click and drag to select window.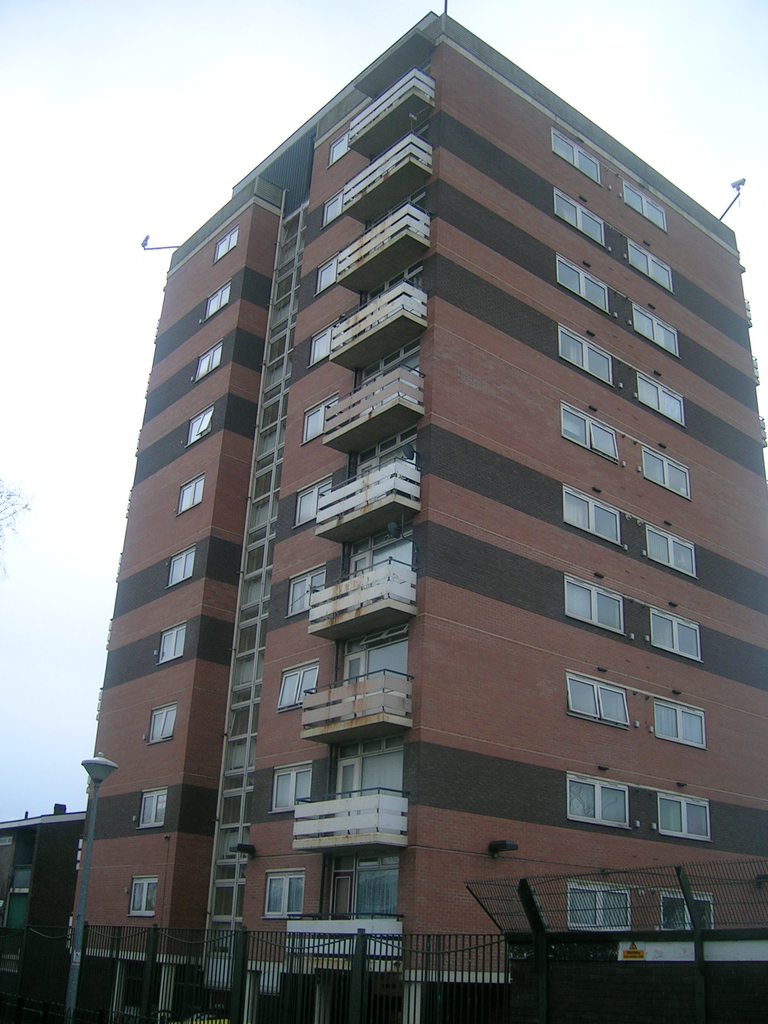
Selection: bbox=[553, 125, 604, 186].
